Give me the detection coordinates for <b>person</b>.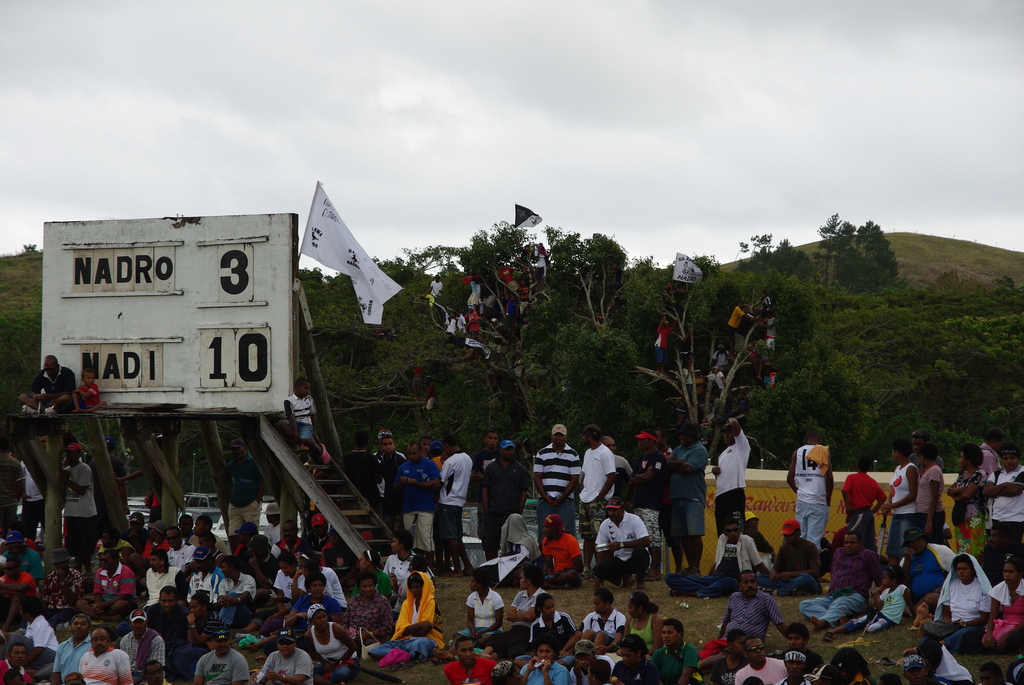
250/627/318/684.
